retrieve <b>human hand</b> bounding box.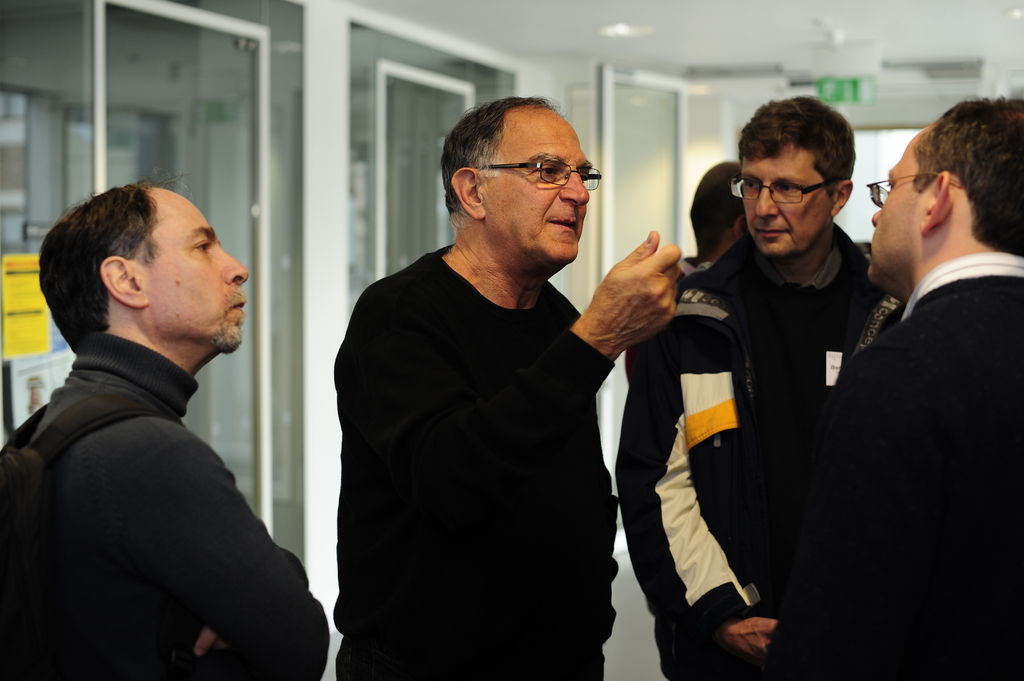
Bounding box: l=193, t=627, r=229, b=658.
